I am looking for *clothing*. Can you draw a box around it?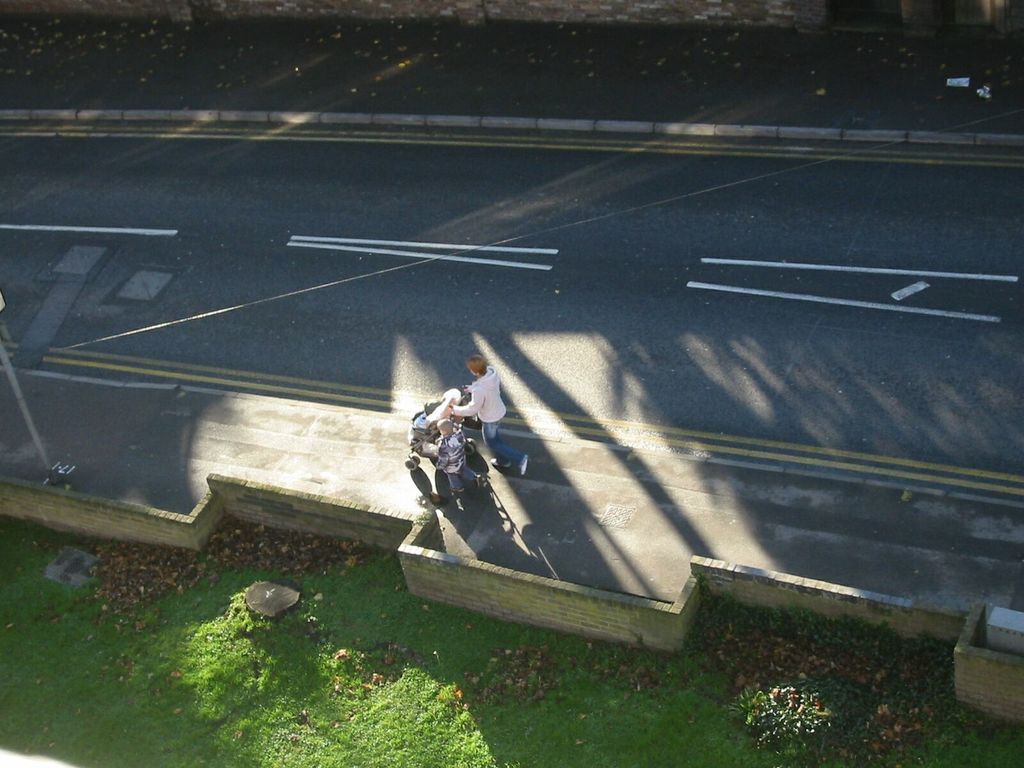
Sure, the bounding box is 449, 371, 509, 424.
